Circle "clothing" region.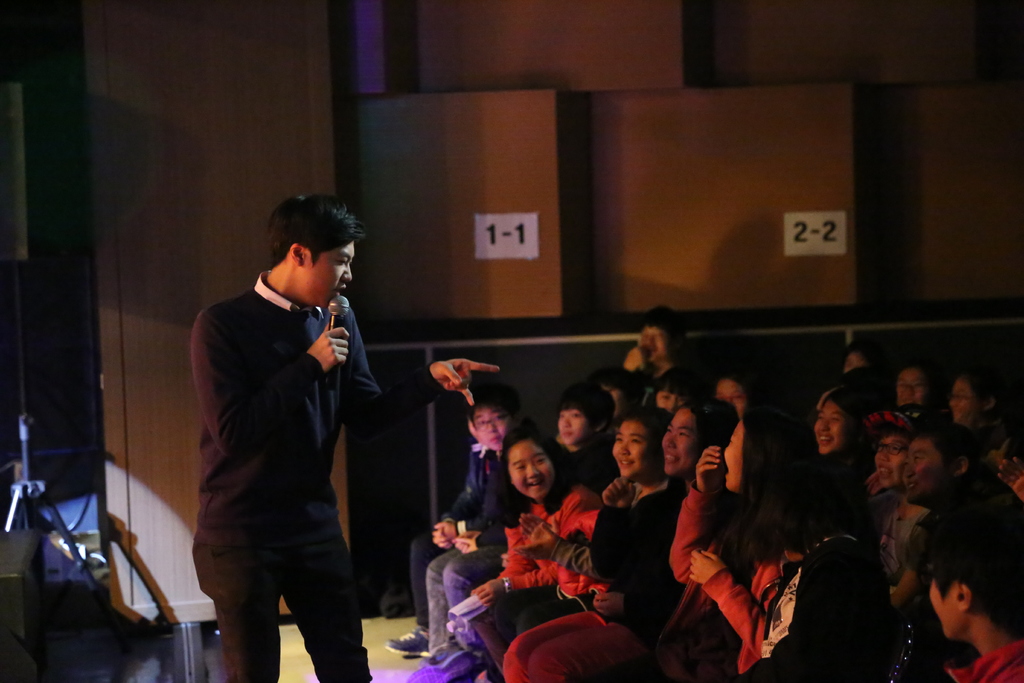
Region: pyautogui.locateOnScreen(180, 245, 387, 664).
